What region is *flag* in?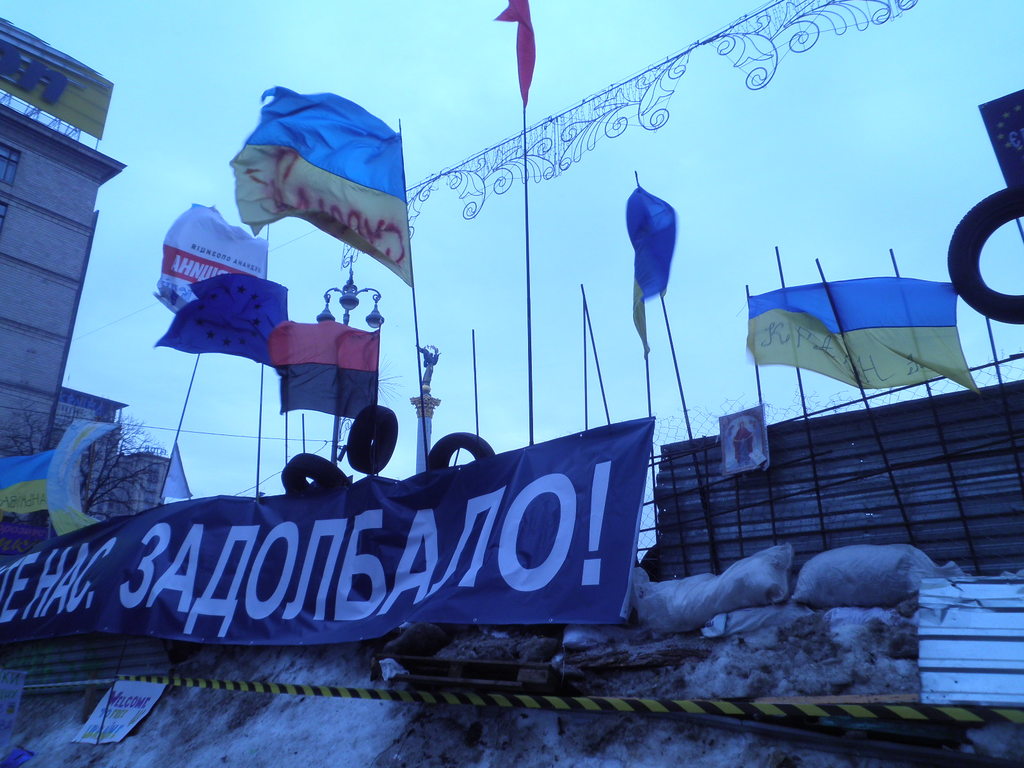
left=216, top=77, right=420, bottom=281.
